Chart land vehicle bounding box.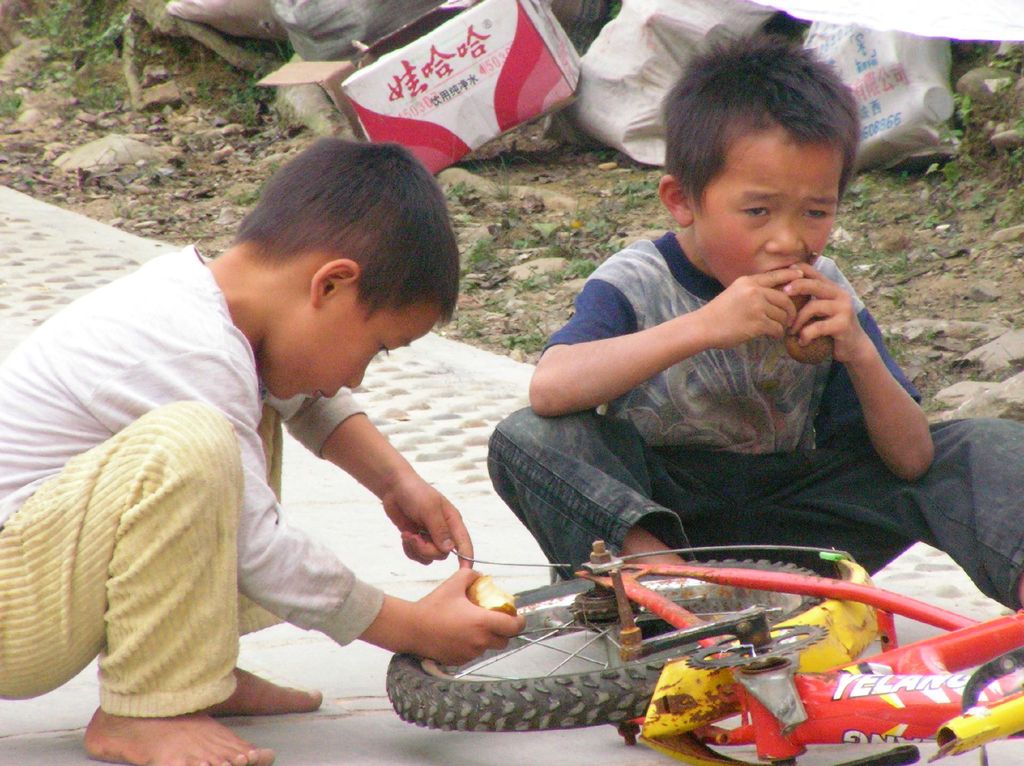
Charted: <bbox>369, 518, 977, 740</bbox>.
